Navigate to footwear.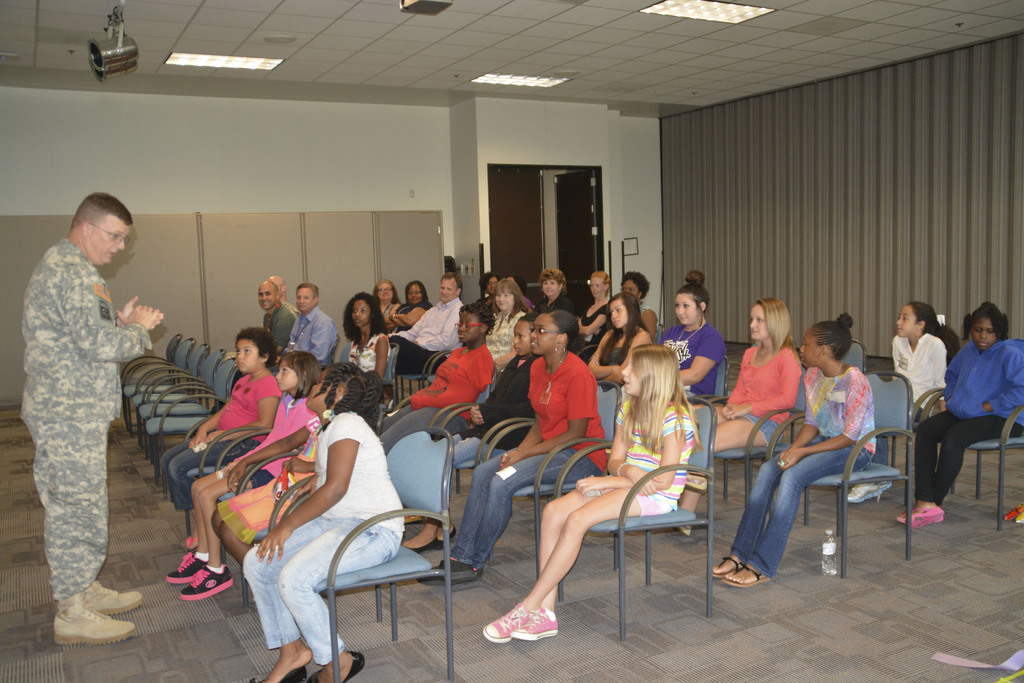
Navigation target: rect(668, 525, 694, 537).
